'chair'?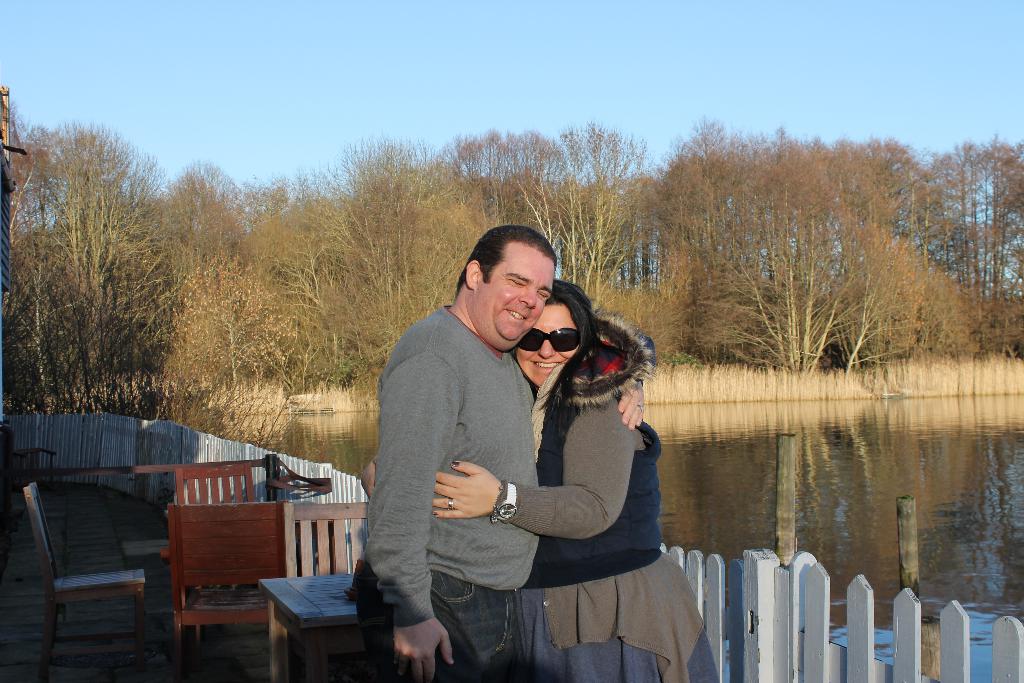
16 465 180 673
